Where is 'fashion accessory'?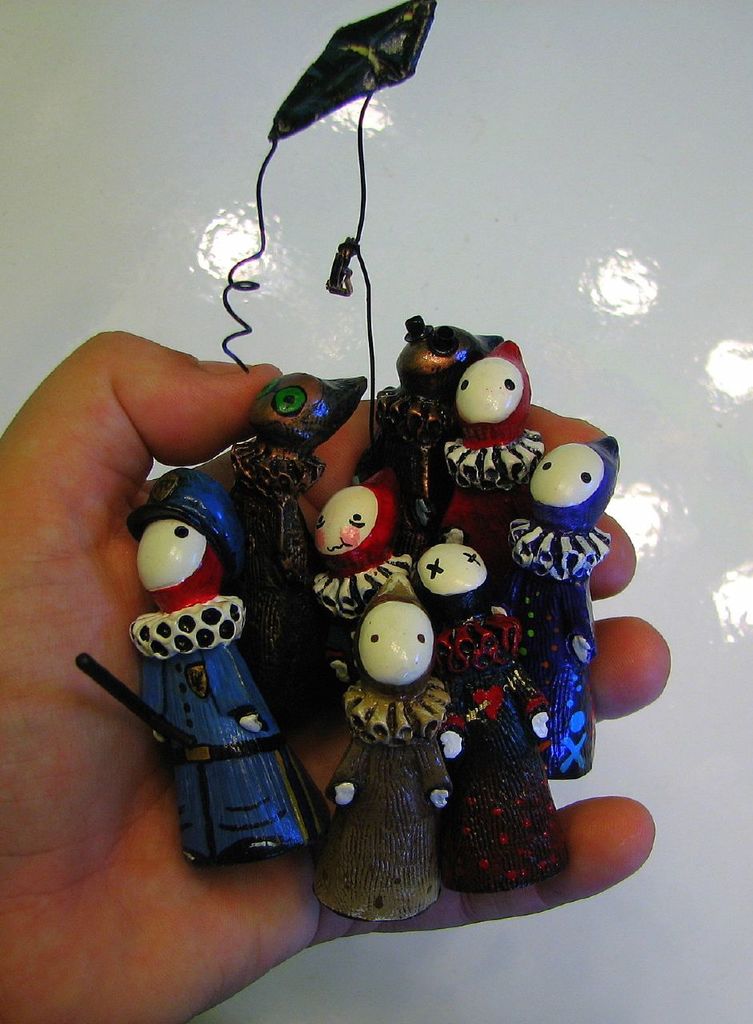
[450,329,507,361].
